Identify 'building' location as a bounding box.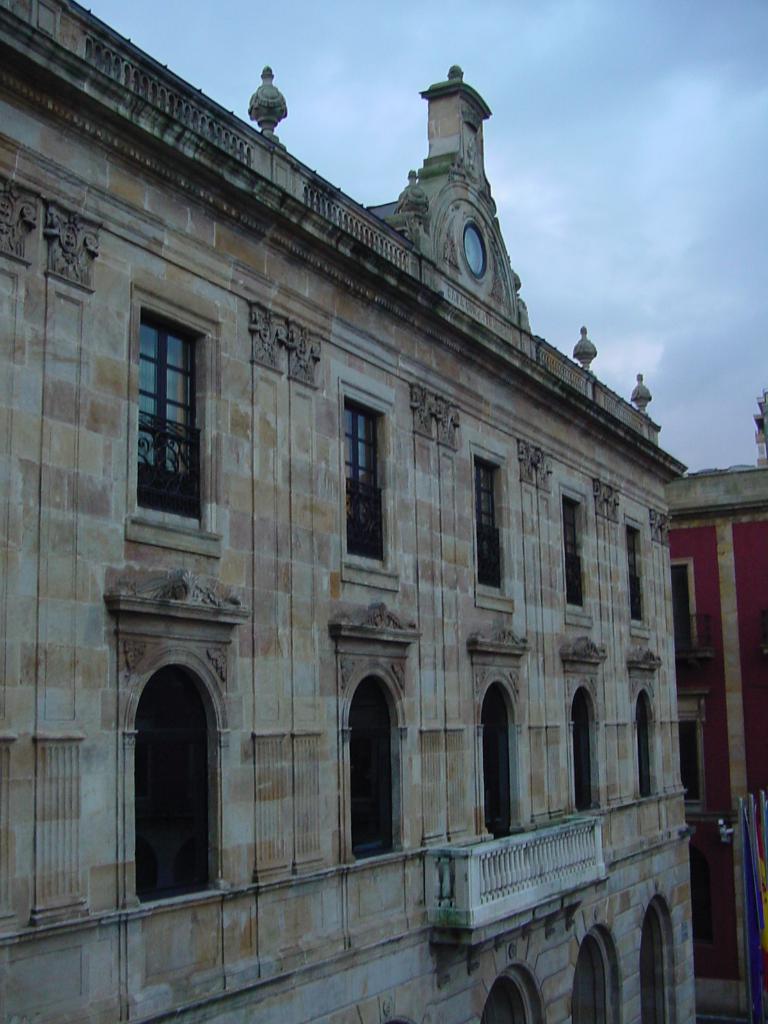
detection(664, 390, 767, 986).
